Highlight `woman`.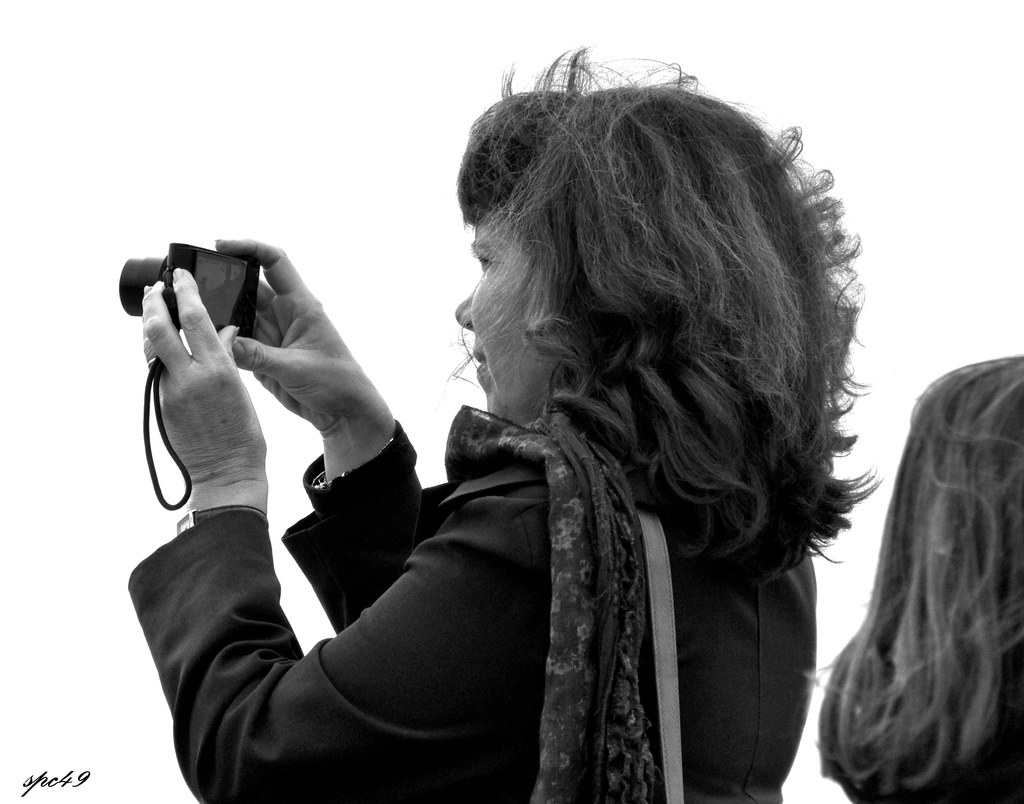
Highlighted region: <bbox>221, 54, 896, 803</bbox>.
